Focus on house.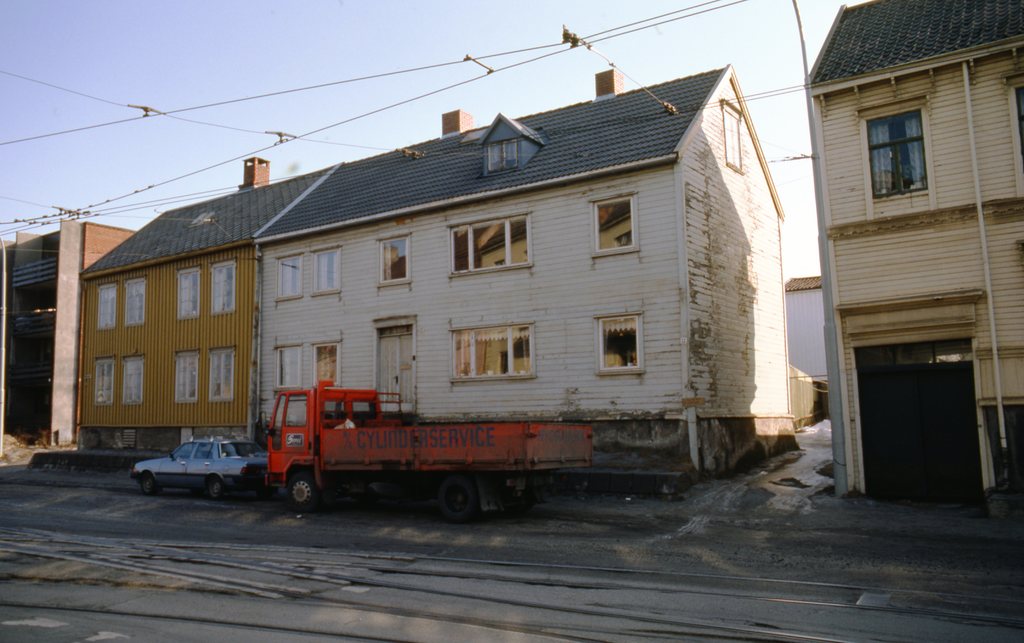
Focused at crop(0, 214, 141, 457).
